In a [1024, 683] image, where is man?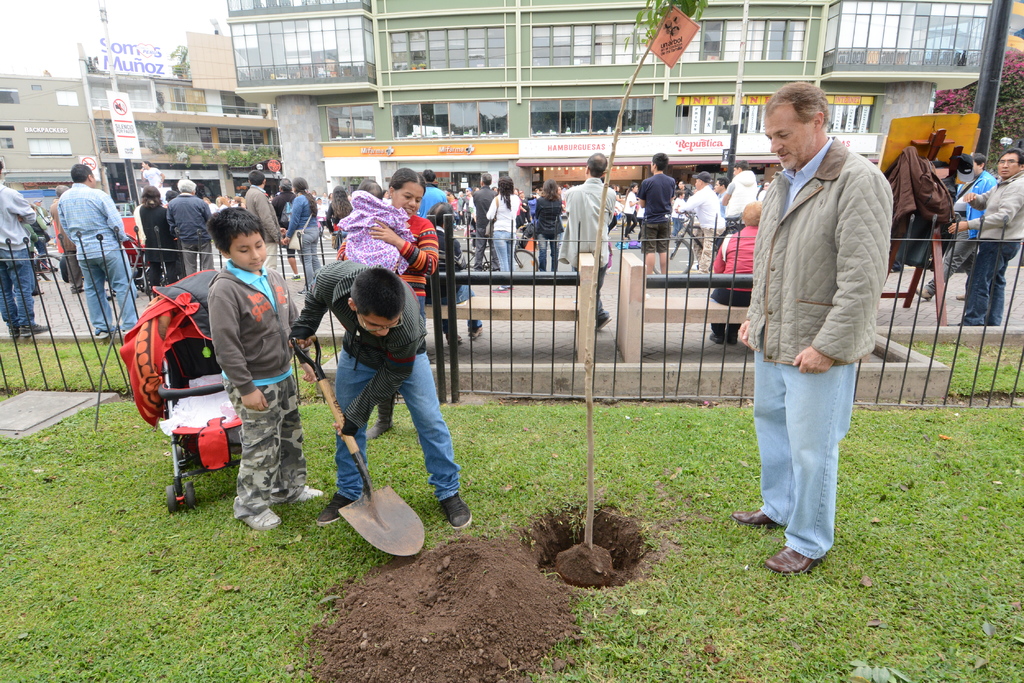
region(140, 158, 164, 195).
